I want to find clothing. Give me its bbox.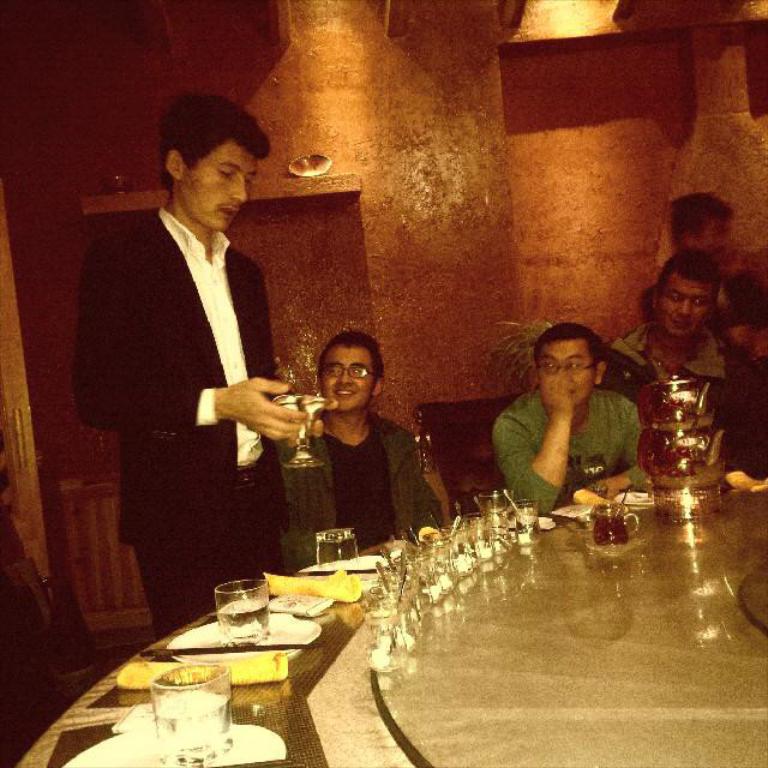
crop(486, 380, 658, 512).
